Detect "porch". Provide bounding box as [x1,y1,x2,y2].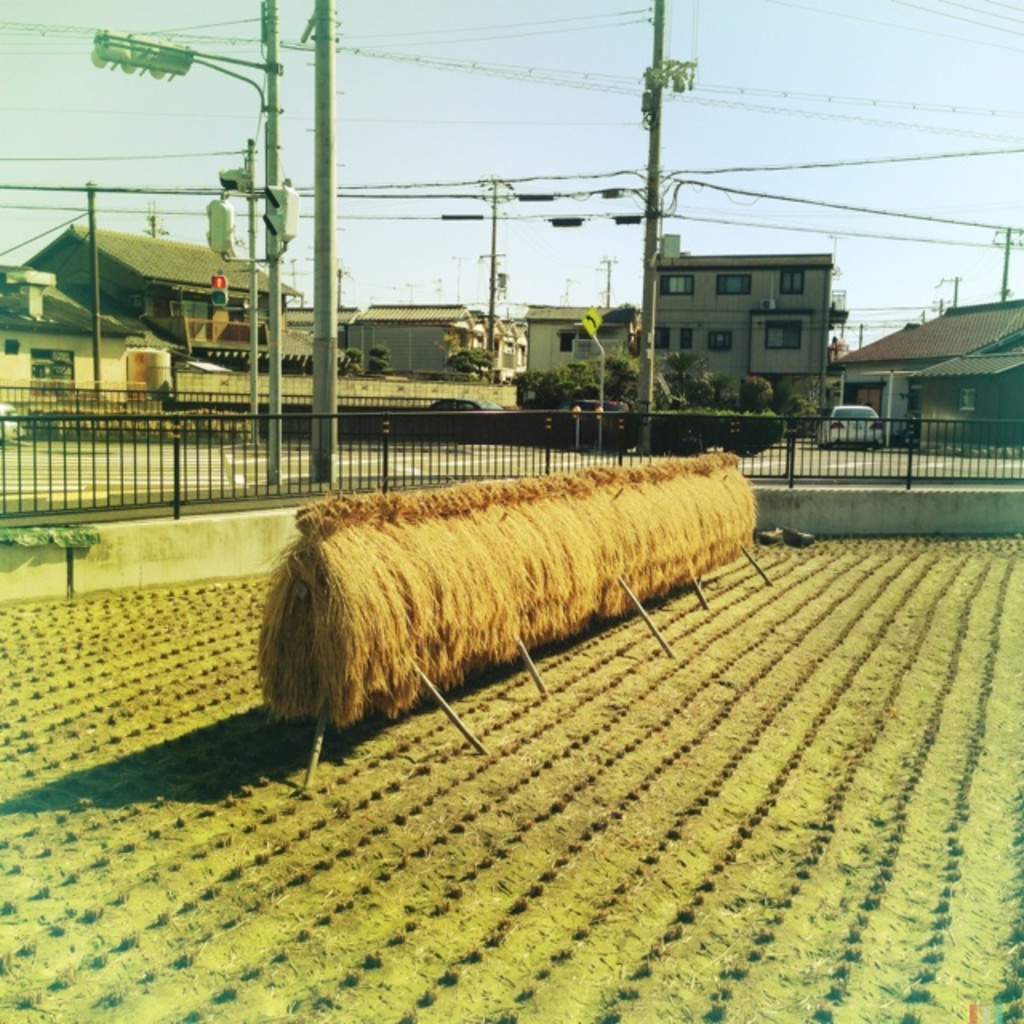
[658,222,835,366].
